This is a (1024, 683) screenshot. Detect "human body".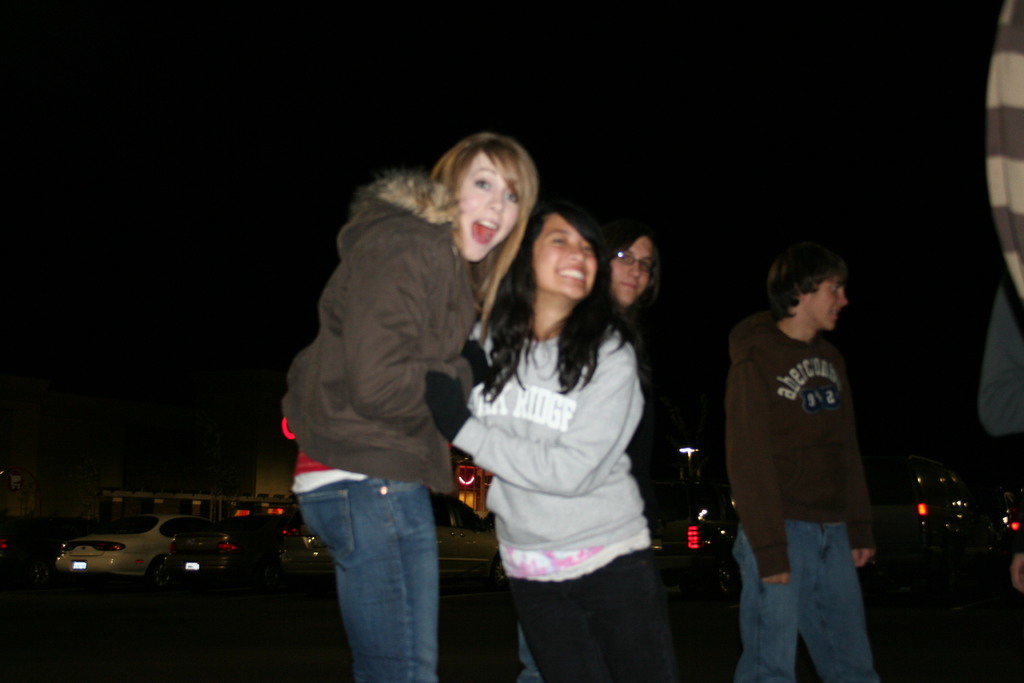
crop(723, 244, 885, 682).
